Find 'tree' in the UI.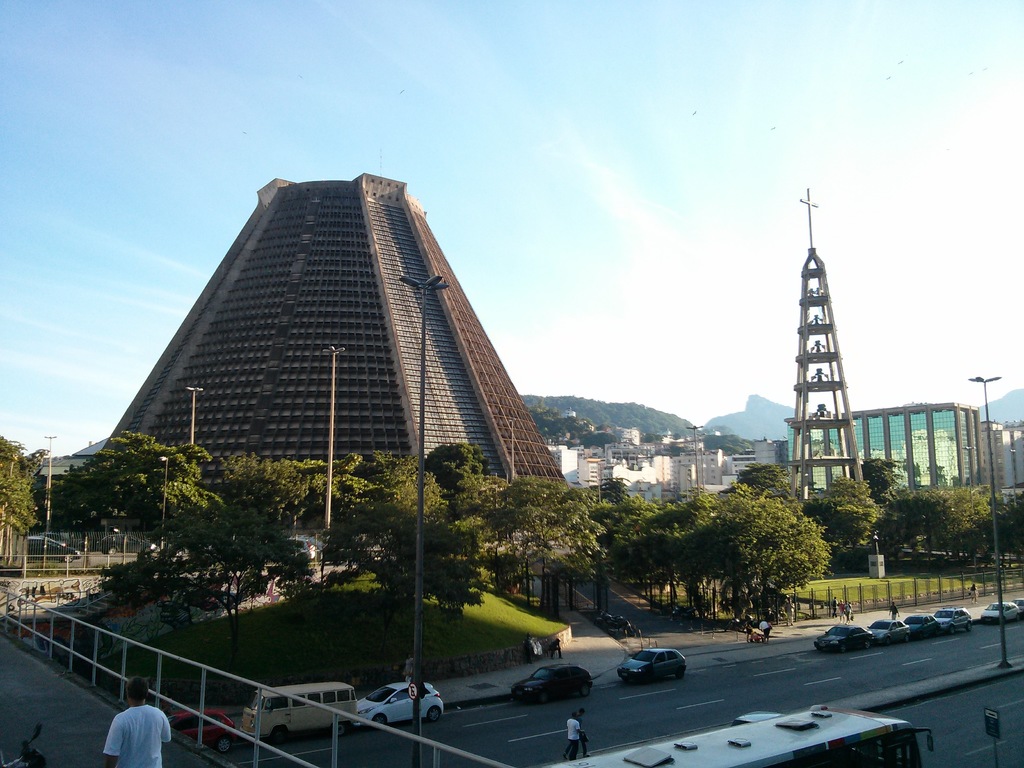
UI element at 705 433 755 456.
